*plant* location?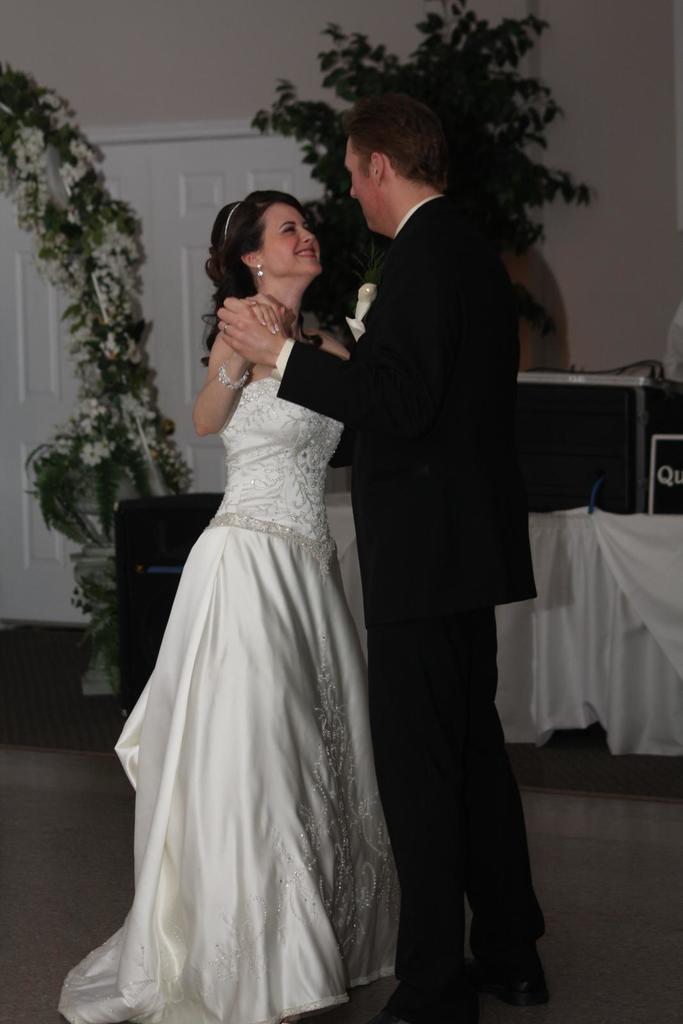
28 91 163 631
